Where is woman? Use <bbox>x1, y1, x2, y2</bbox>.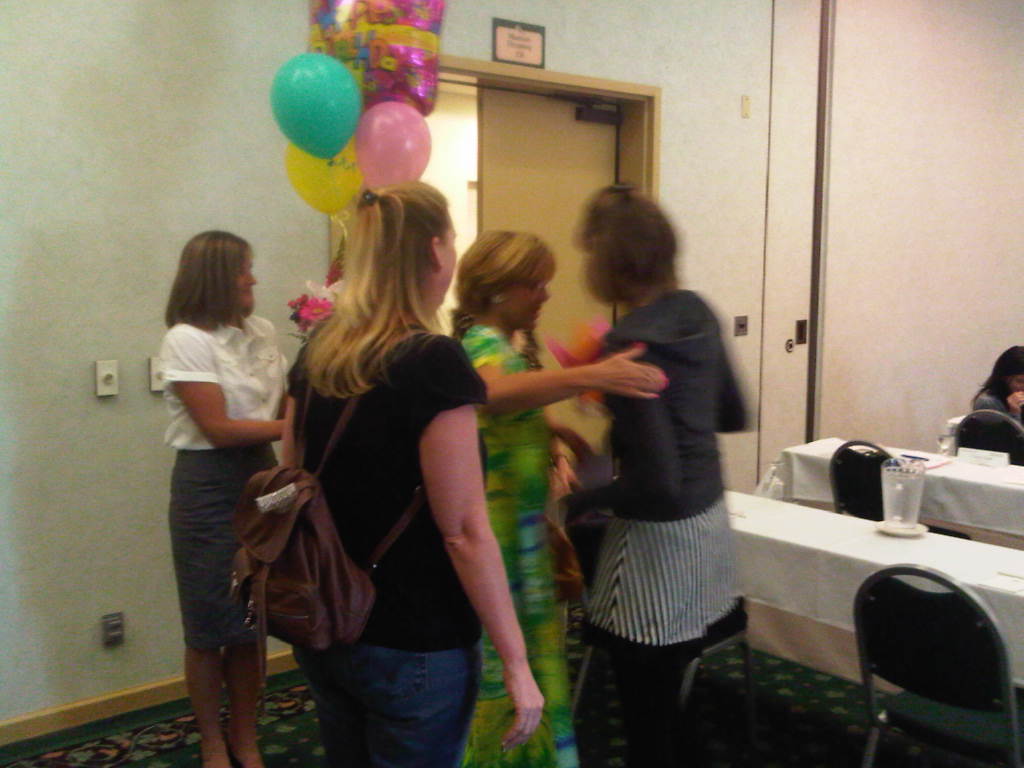
<bbox>441, 231, 663, 764</bbox>.
